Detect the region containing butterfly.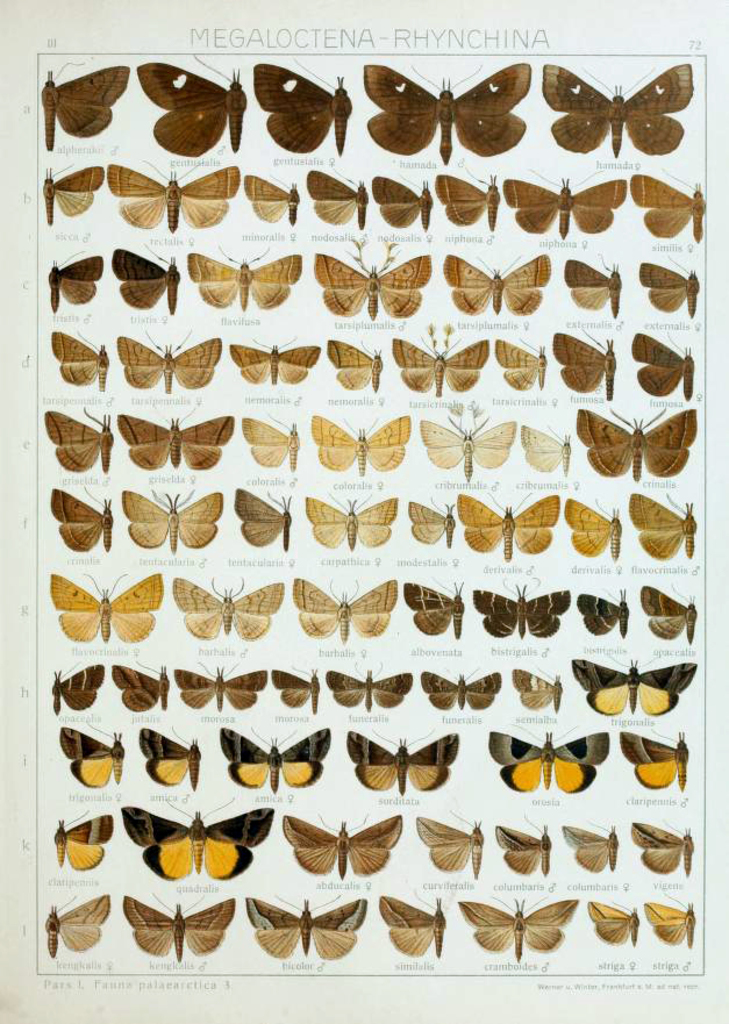
[x1=42, y1=403, x2=115, y2=481].
